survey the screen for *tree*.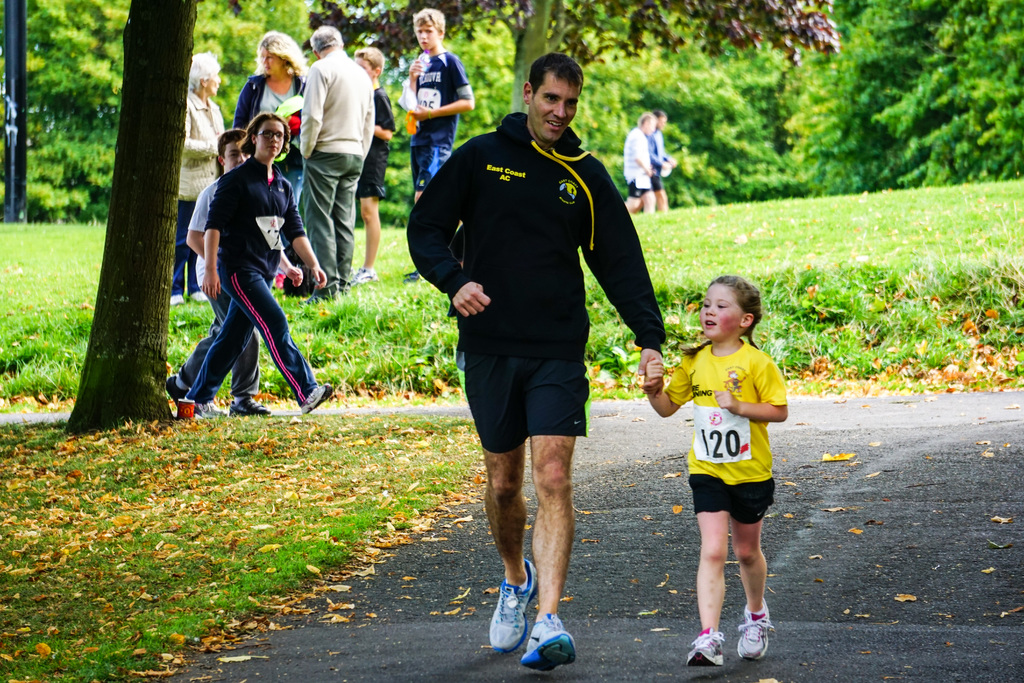
Survey found: rect(917, 0, 1023, 179).
